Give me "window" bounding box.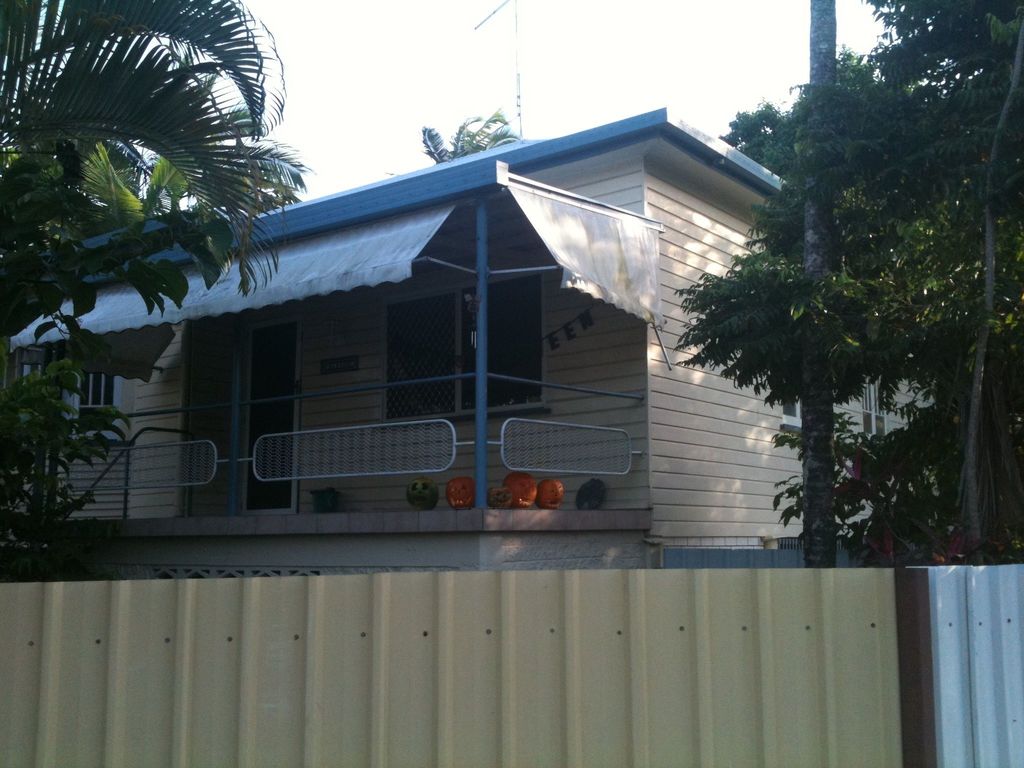
(76, 364, 124, 436).
